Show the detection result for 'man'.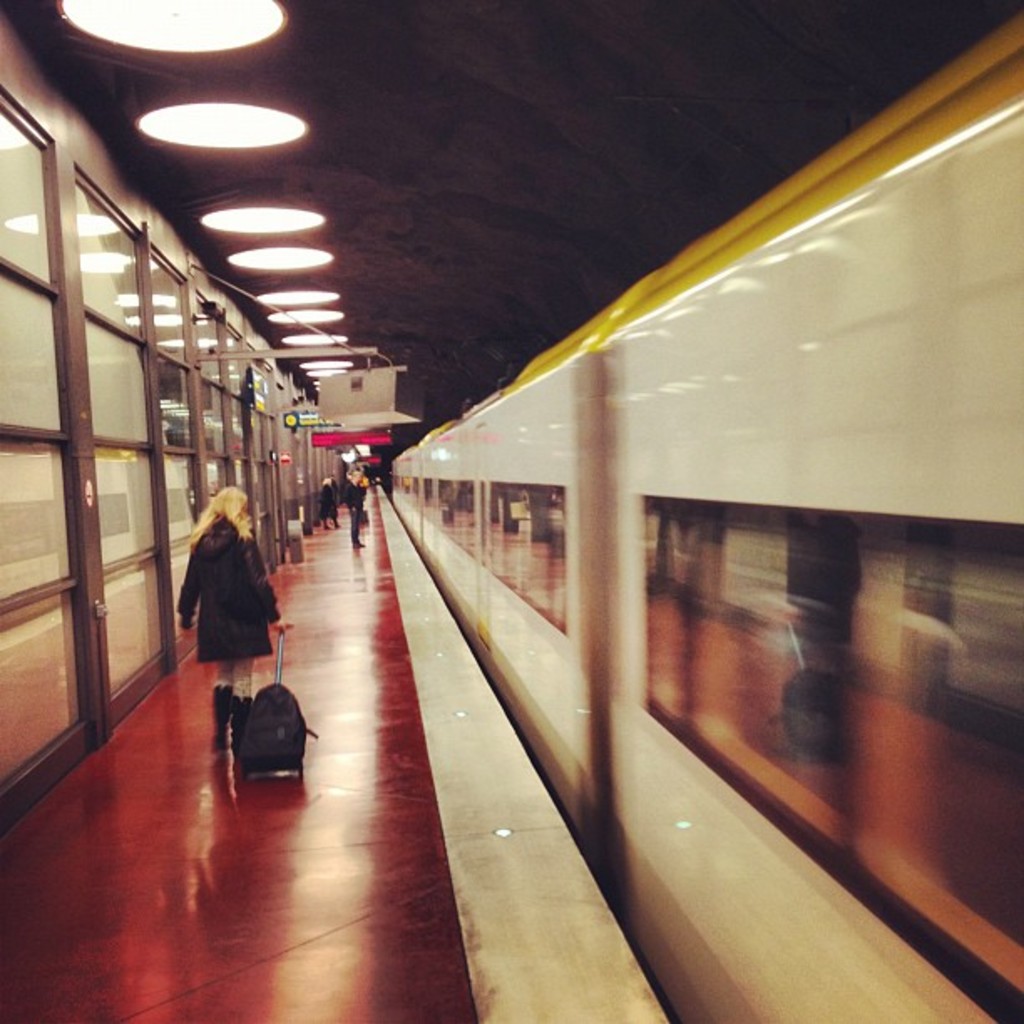
343, 472, 365, 545.
